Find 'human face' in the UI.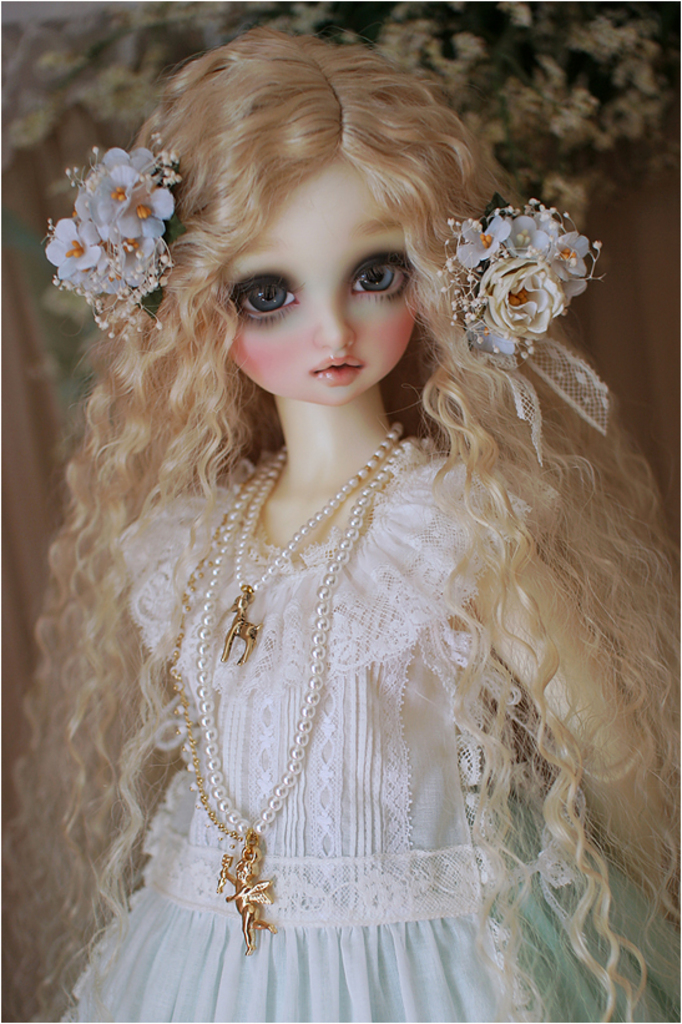
UI element at select_region(232, 155, 424, 394).
